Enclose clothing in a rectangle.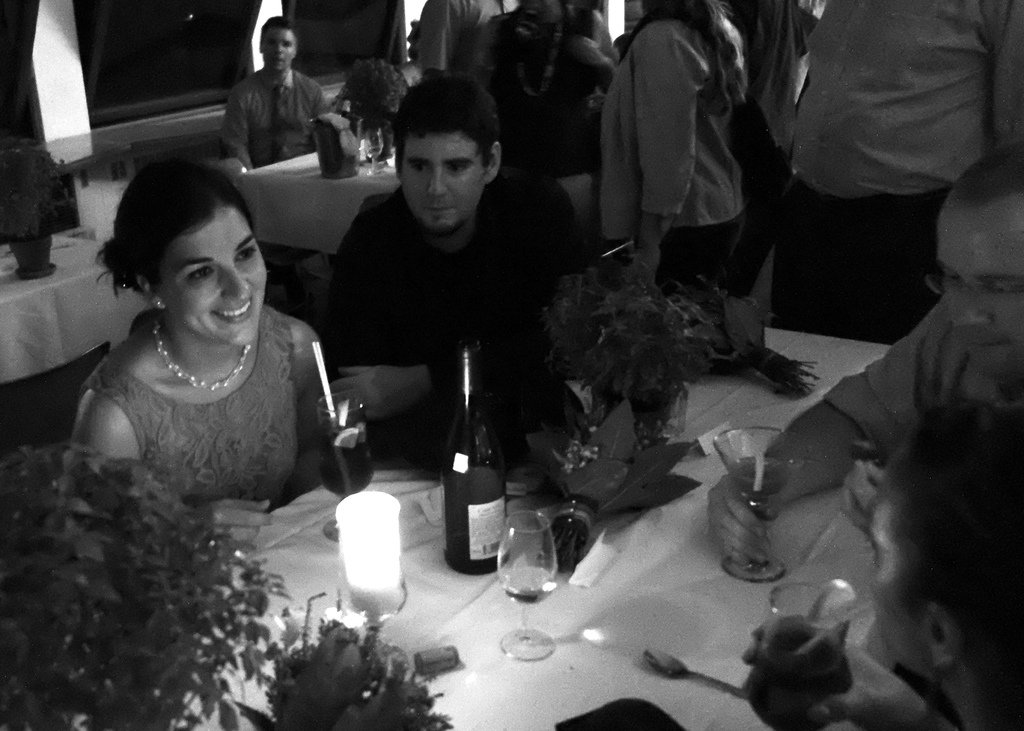
(left=218, top=65, right=332, bottom=166).
